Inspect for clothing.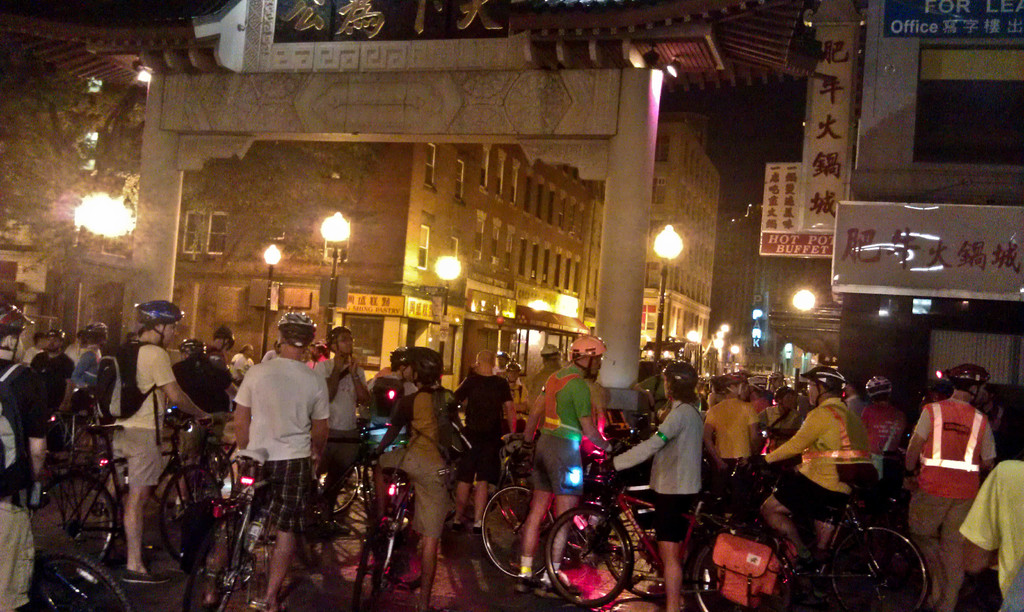
Inspection: locate(383, 377, 455, 552).
